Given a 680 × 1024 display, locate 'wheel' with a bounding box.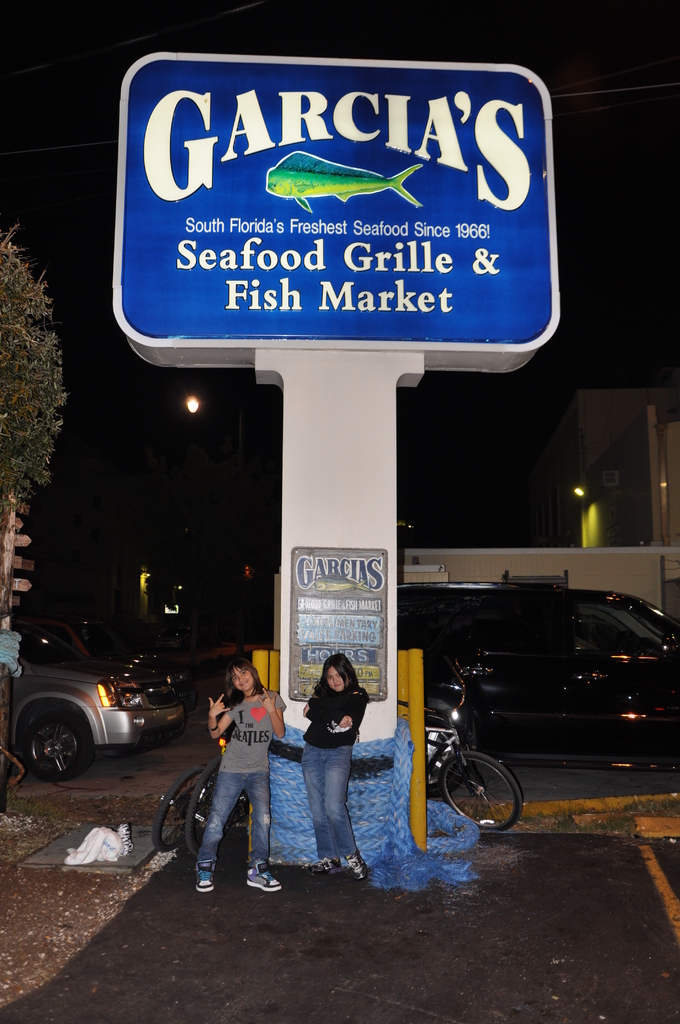
Located: locate(150, 764, 218, 852).
